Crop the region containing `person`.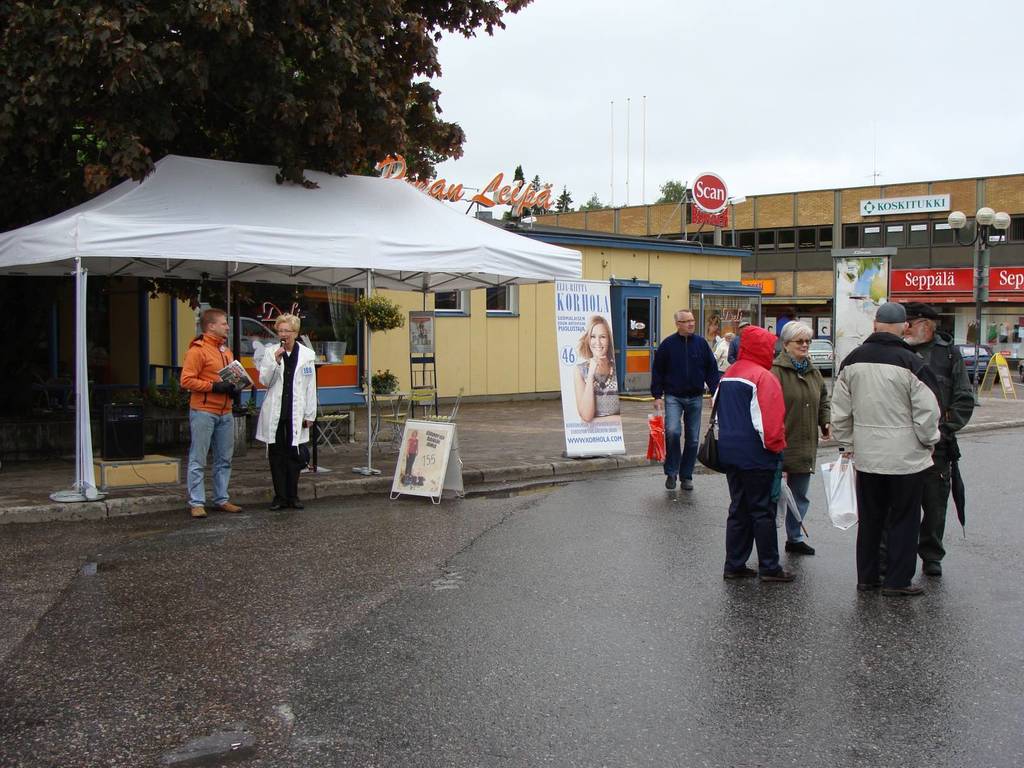
Crop region: box=[568, 312, 623, 425].
